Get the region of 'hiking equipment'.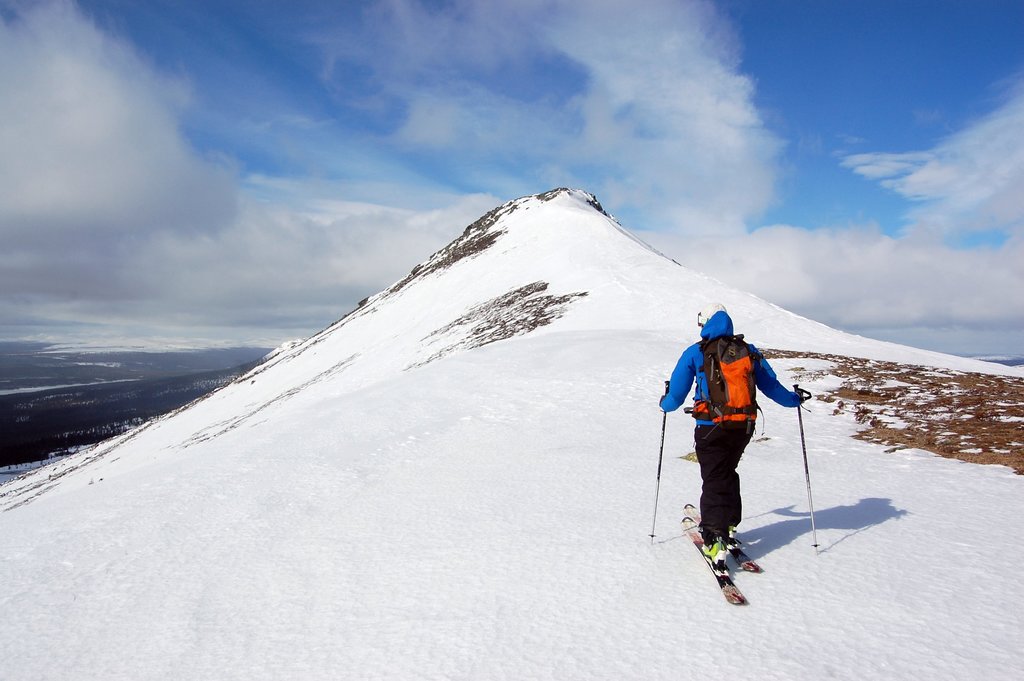
bbox(649, 376, 676, 541).
